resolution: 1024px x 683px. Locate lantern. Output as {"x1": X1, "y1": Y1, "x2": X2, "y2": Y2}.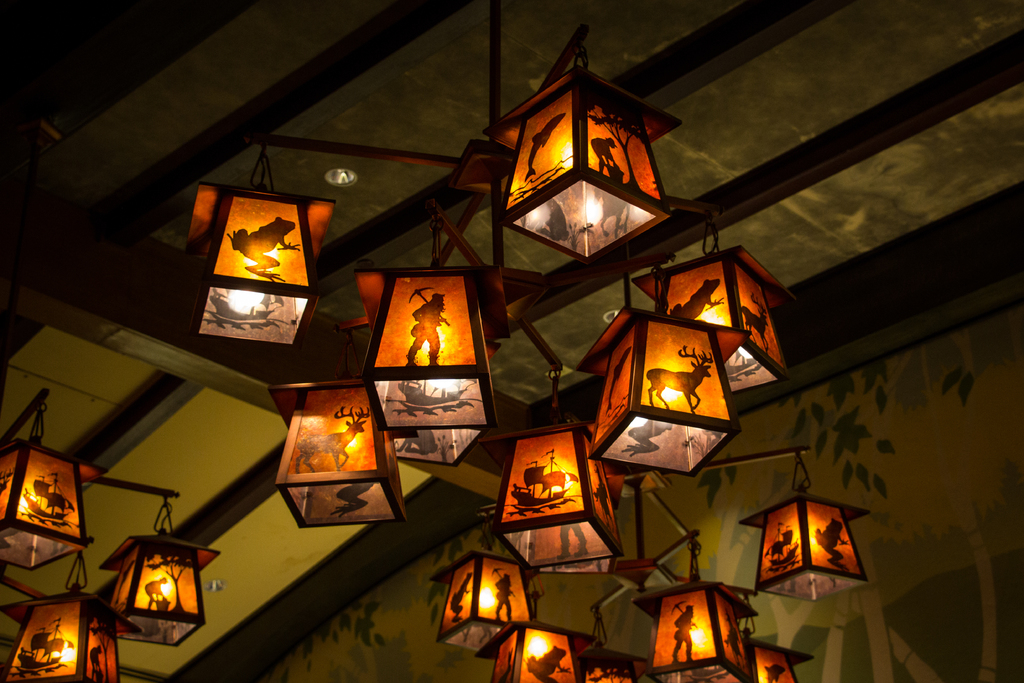
{"x1": 501, "y1": 418, "x2": 622, "y2": 570}.
